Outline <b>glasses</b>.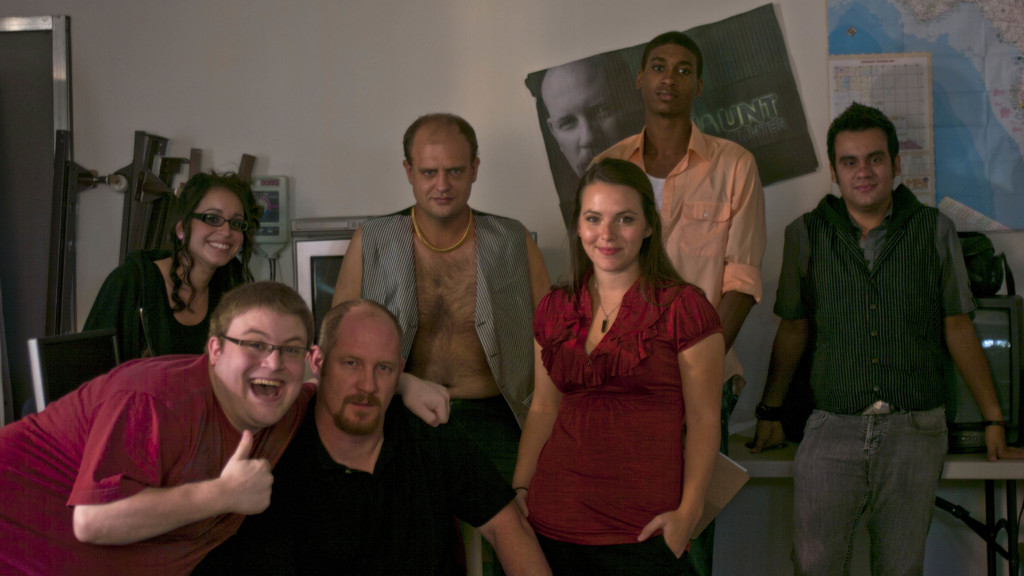
Outline: box(190, 212, 252, 235).
